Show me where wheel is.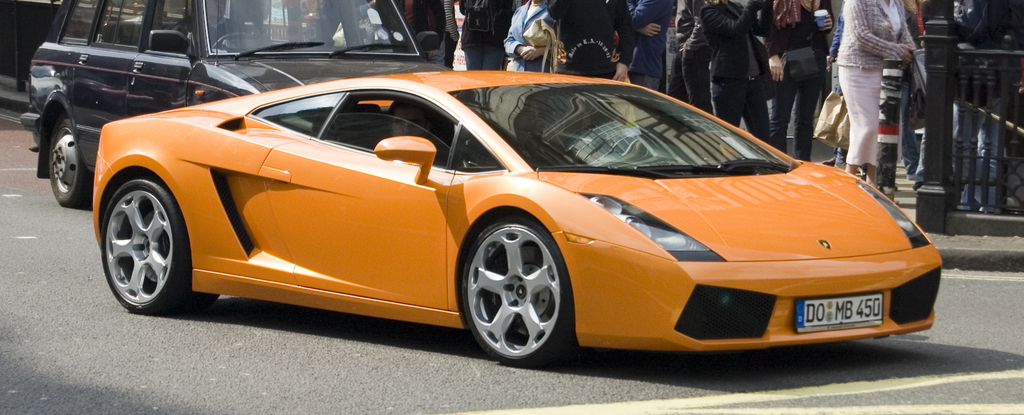
wheel is at (x1=96, y1=174, x2=217, y2=314).
